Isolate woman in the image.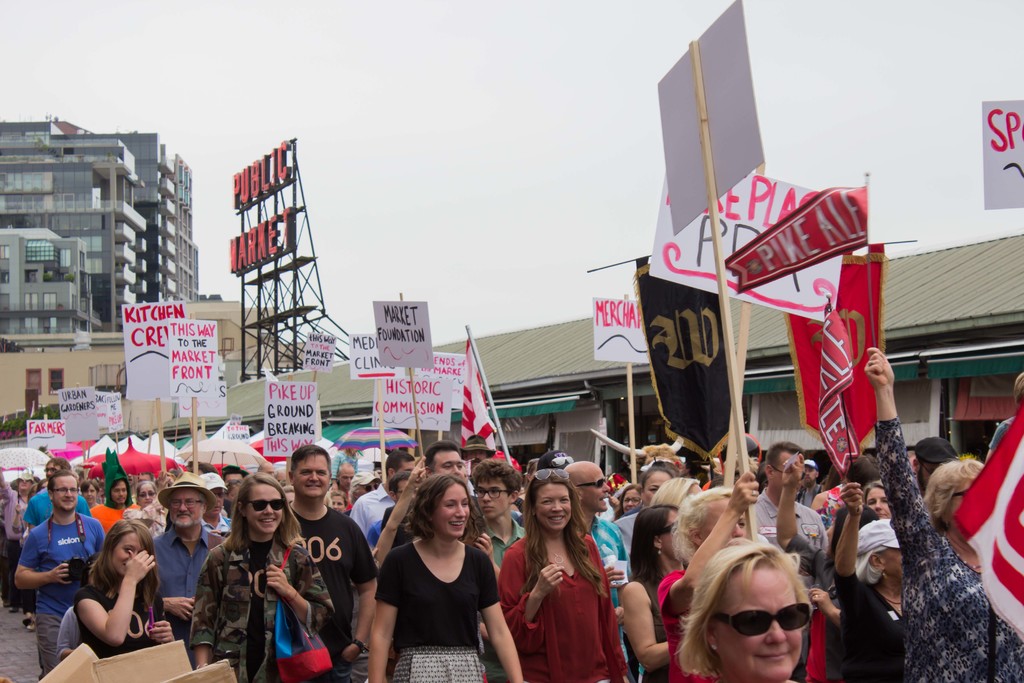
Isolated region: [189,467,335,682].
